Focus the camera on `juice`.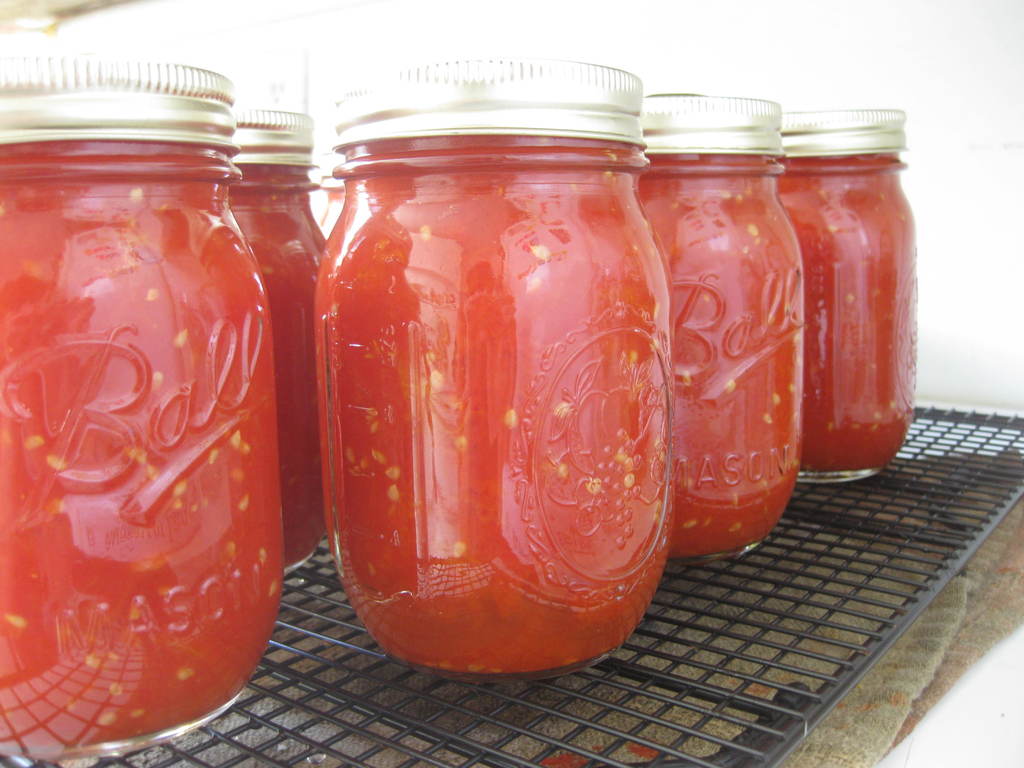
Focus region: detection(3, 85, 313, 756).
